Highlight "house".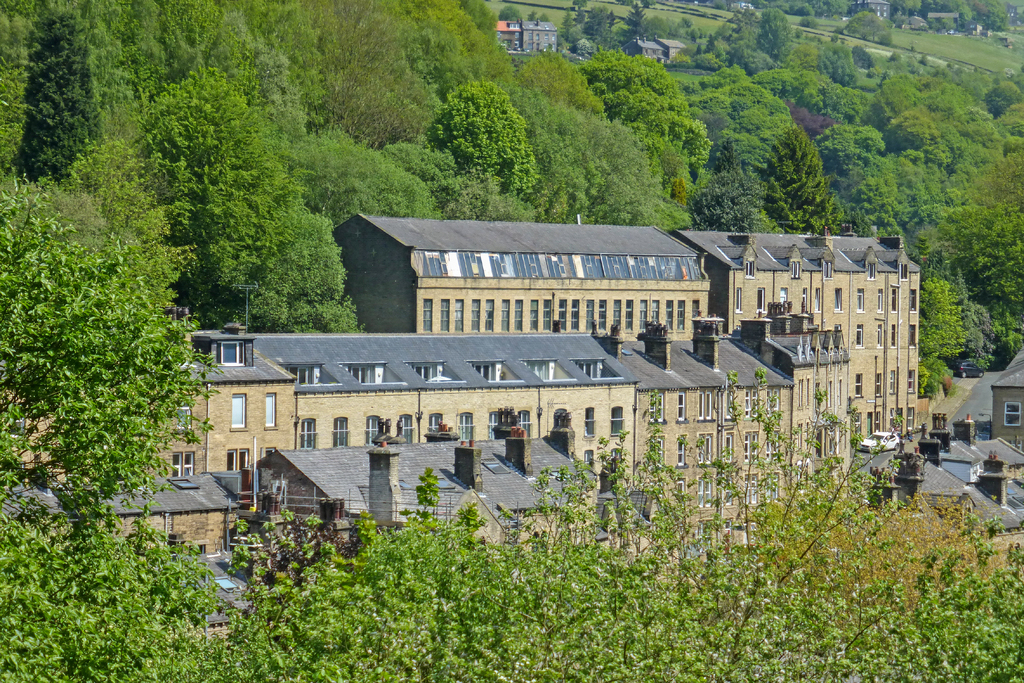
Highlighted region: BBox(244, 330, 634, 506).
